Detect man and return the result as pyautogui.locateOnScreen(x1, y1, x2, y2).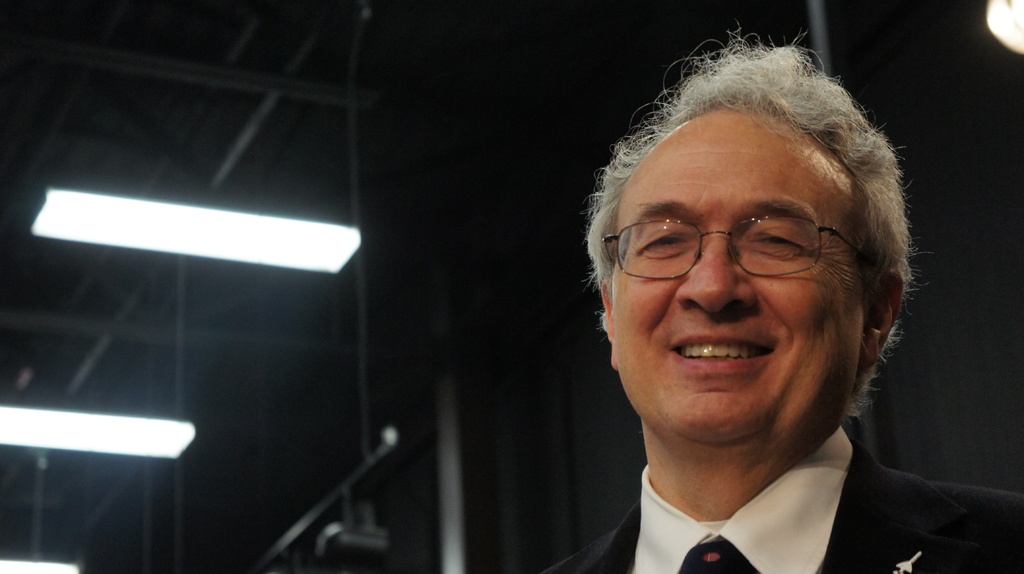
pyautogui.locateOnScreen(467, 42, 1018, 573).
